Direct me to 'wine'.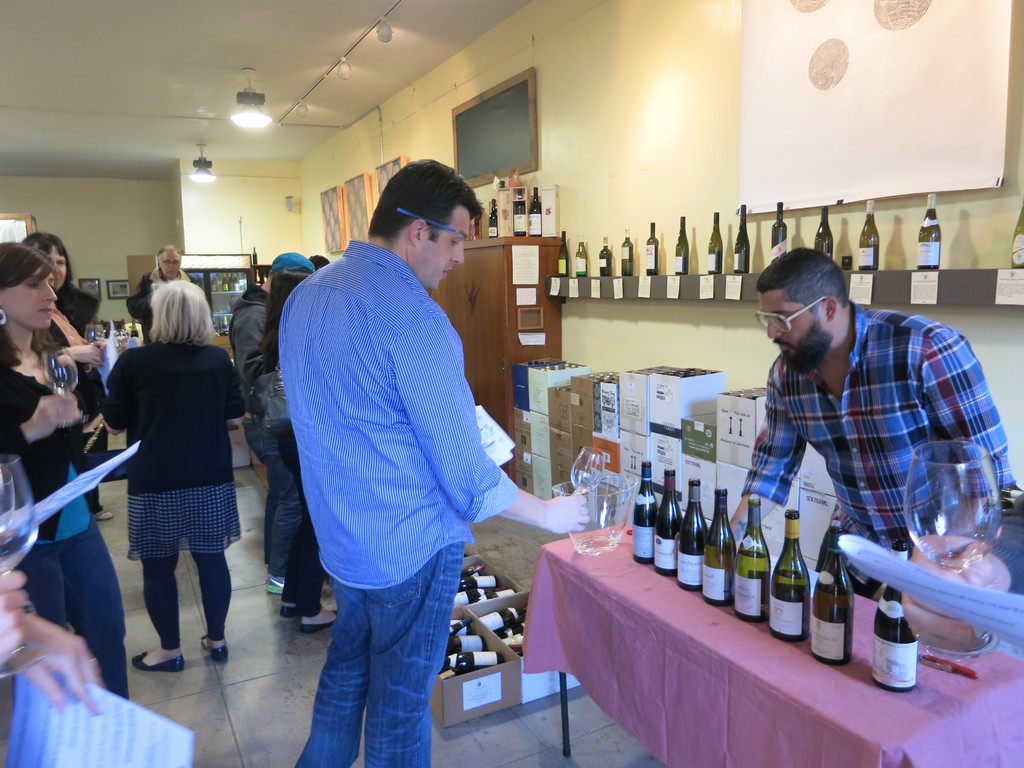
Direction: crop(645, 221, 659, 276).
